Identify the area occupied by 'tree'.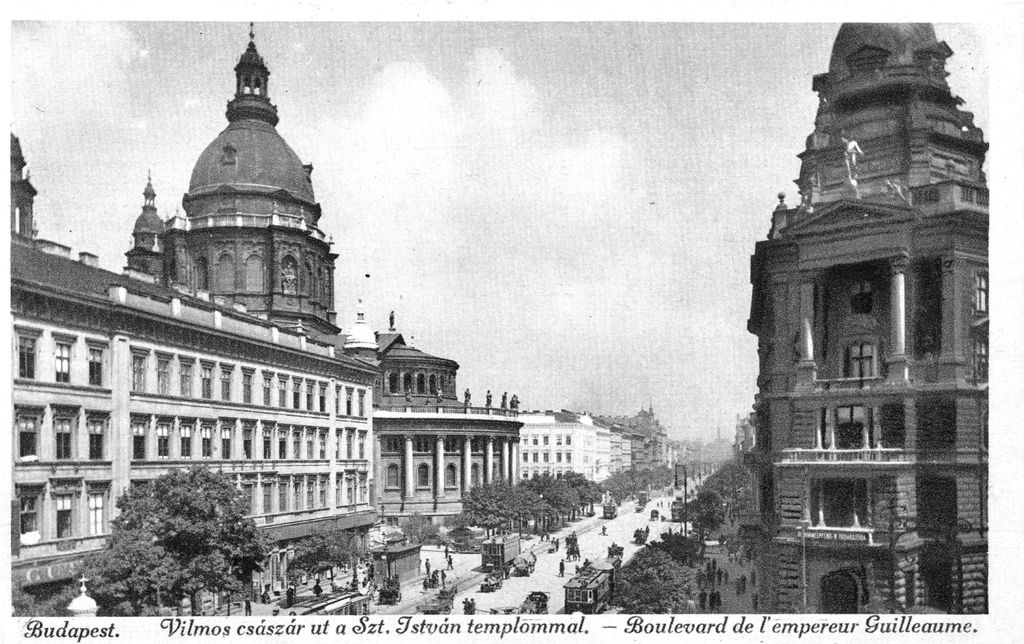
Area: rect(689, 487, 719, 538).
